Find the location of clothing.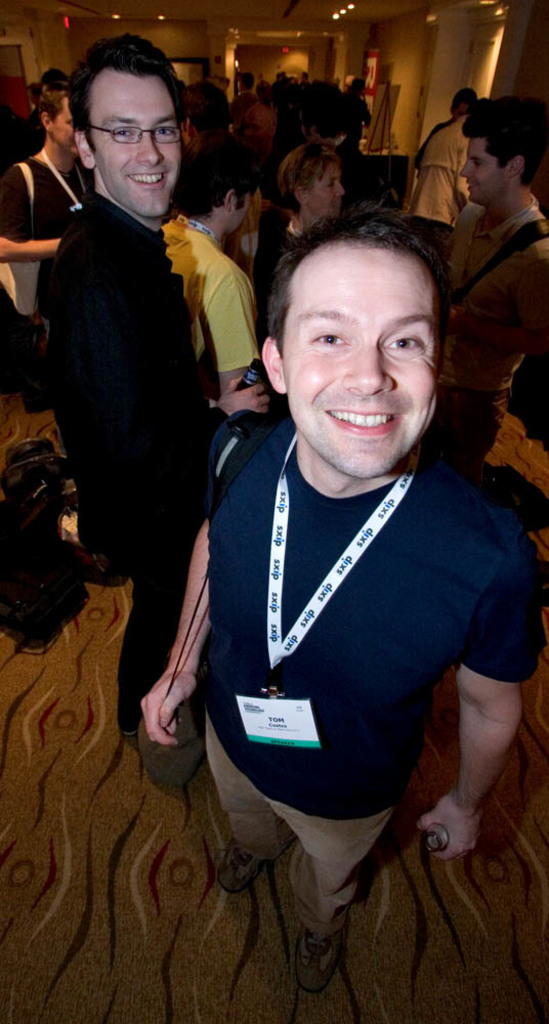
Location: (342, 94, 372, 153).
